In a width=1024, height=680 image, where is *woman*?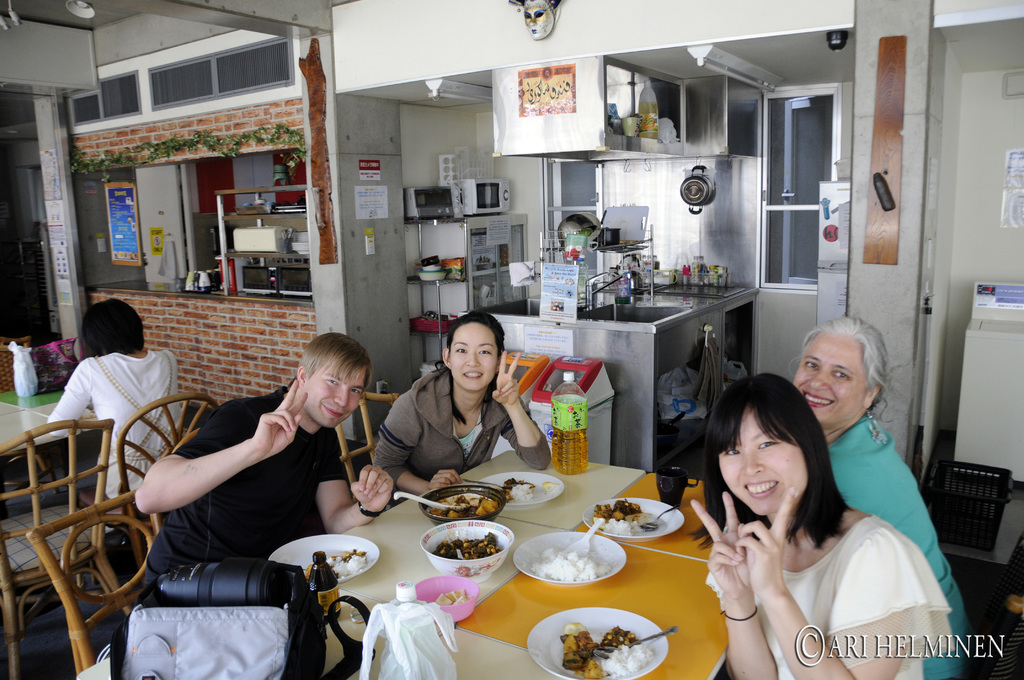
locate(40, 295, 184, 513).
